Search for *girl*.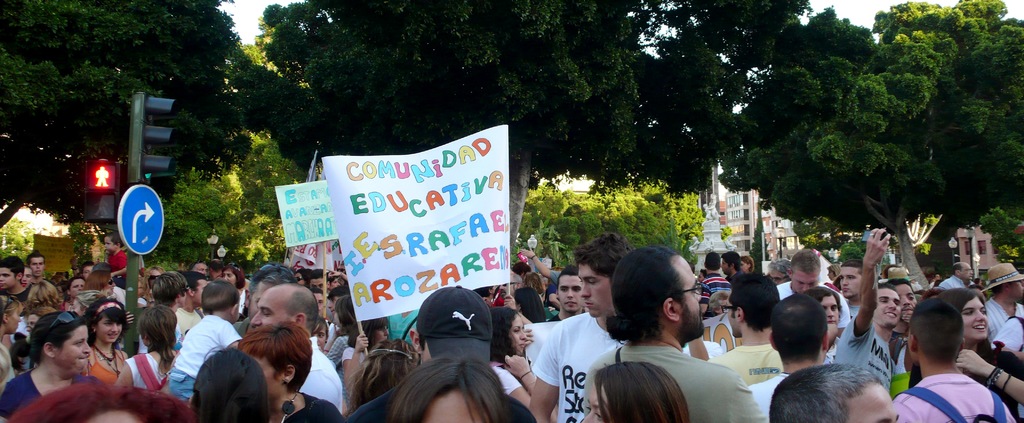
Found at bbox(909, 288, 1023, 419).
